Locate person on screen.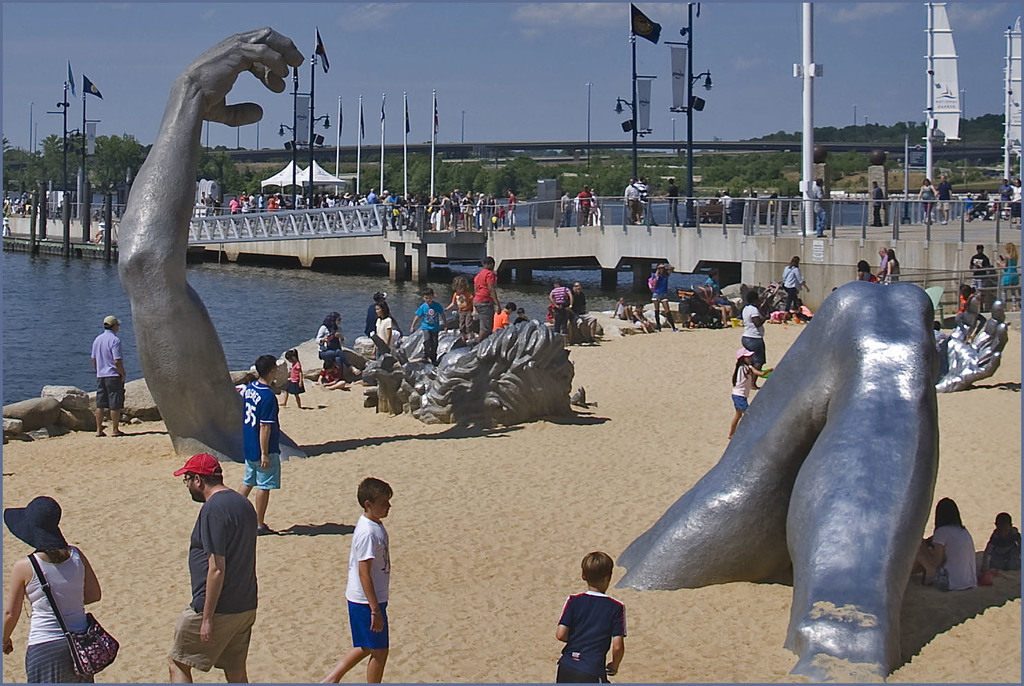
On screen at (972,291,987,335).
